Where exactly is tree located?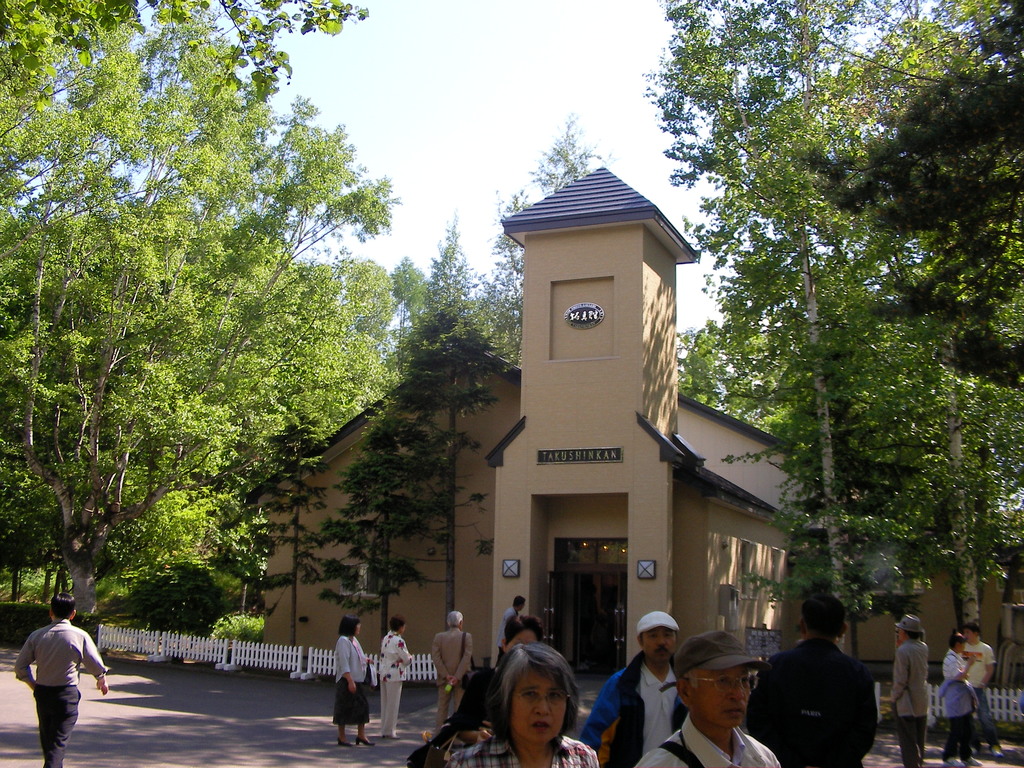
Its bounding box is <region>385, 230, 504, 627</region>.
